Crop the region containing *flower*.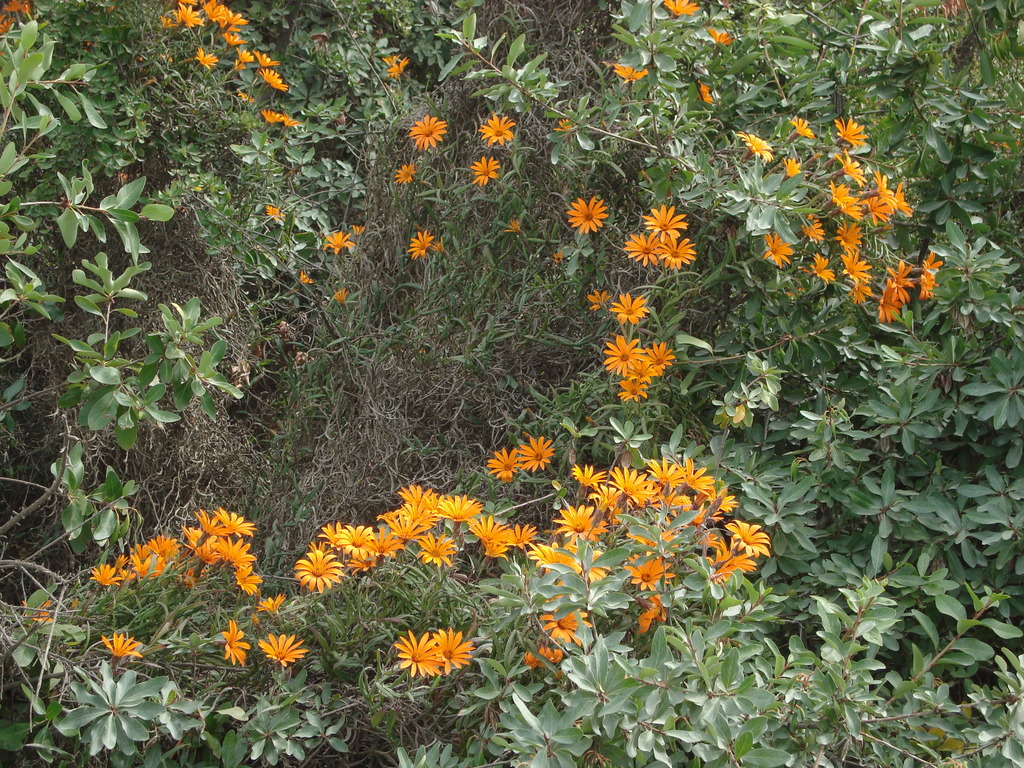
Crop region: (left=483, top=447, right=521, bottom=480).
